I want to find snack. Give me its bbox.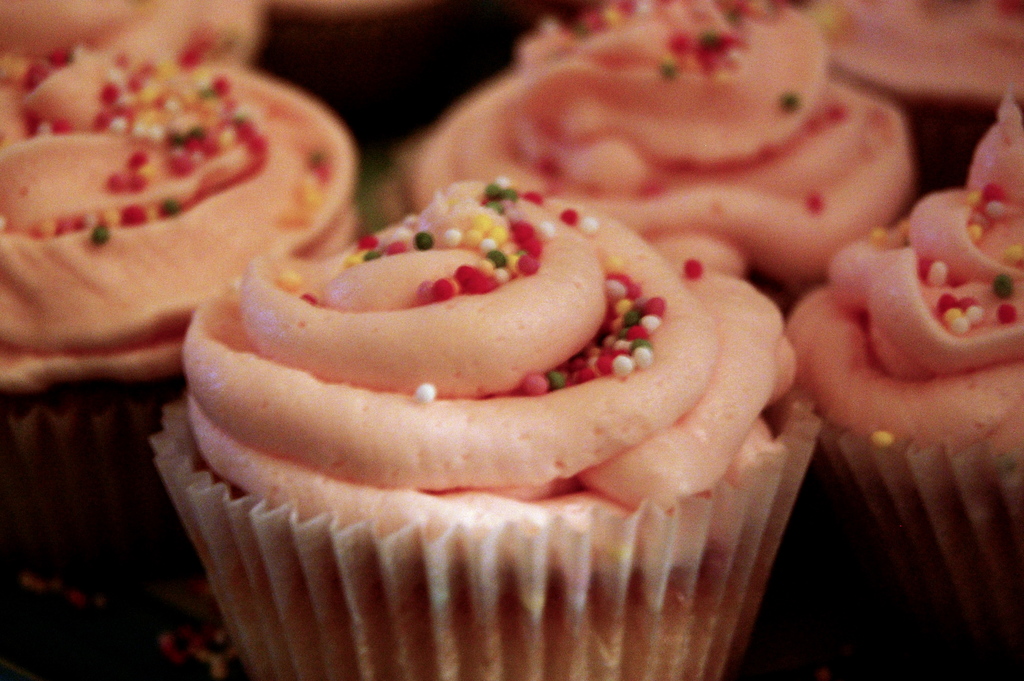
region(0, 58, 364, 378).
